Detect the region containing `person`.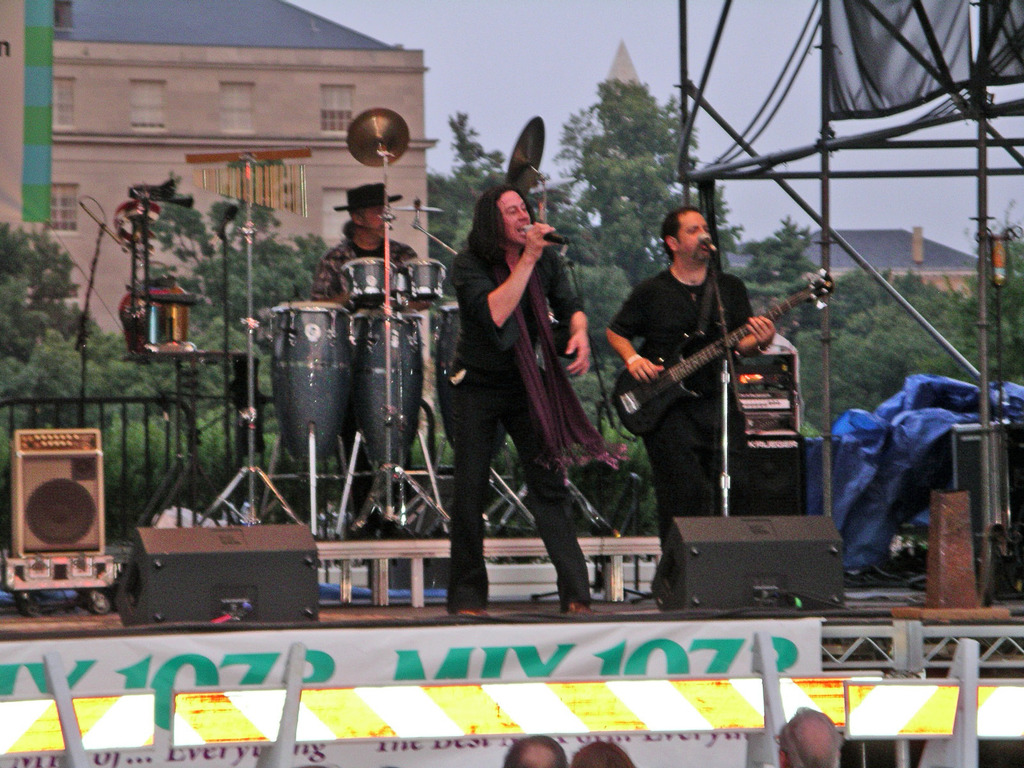
[x1=620, y1=192, x2=813, y2=598].
